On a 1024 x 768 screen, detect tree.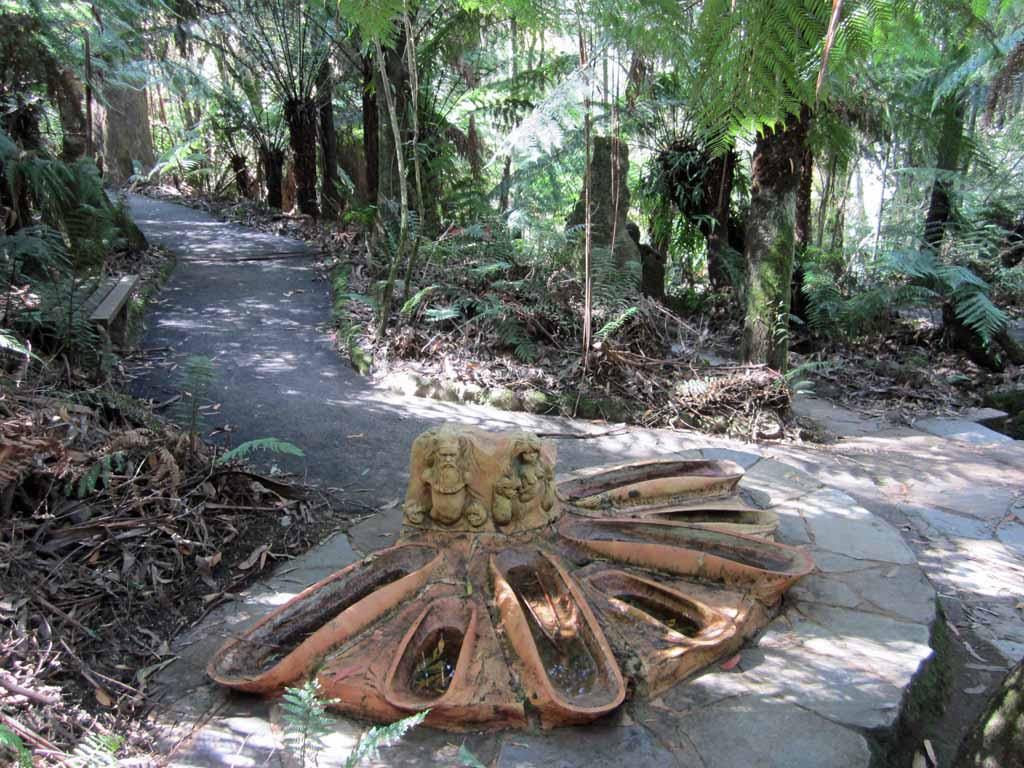
[x1=221, y1=31, x2=342, y2=218].
